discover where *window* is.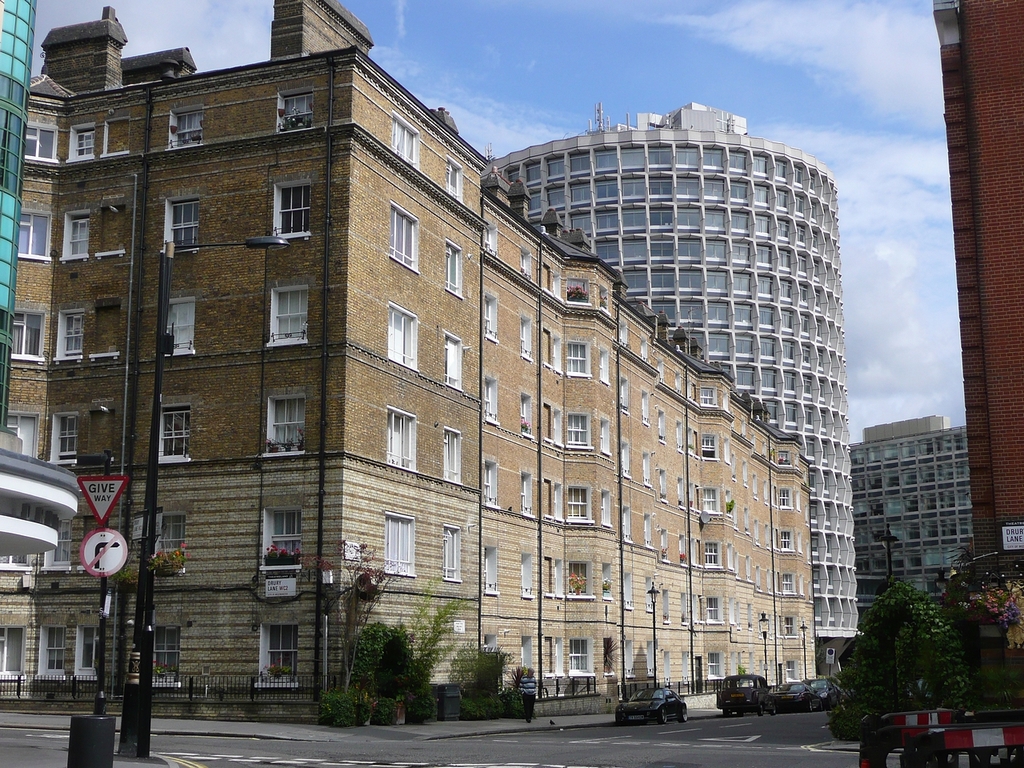
Discovered at (x1=171, y1=104, x2=199, y2=154).
